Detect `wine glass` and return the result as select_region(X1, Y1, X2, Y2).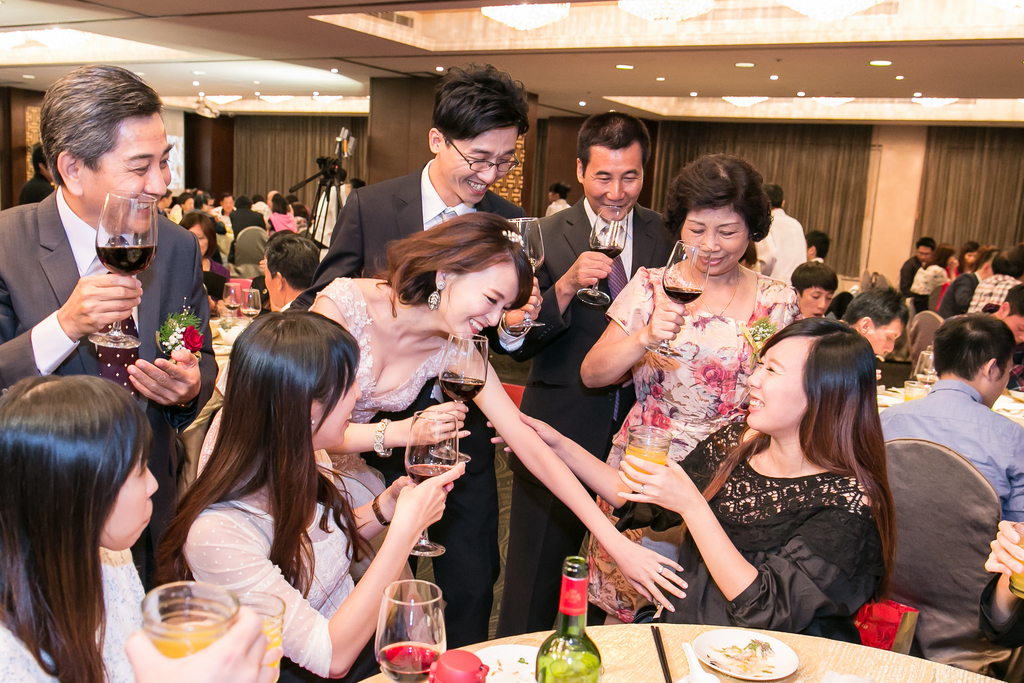
select_region(376, 582, 445, 682).
